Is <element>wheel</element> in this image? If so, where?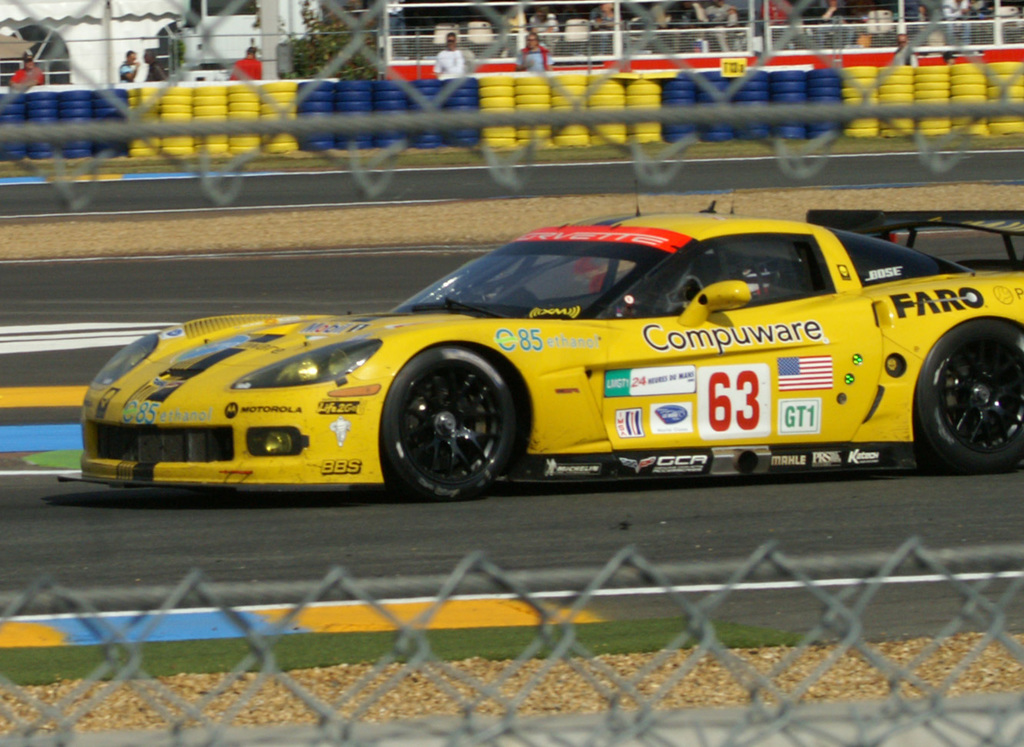
Yes, at (382, 346, 528, 502).
